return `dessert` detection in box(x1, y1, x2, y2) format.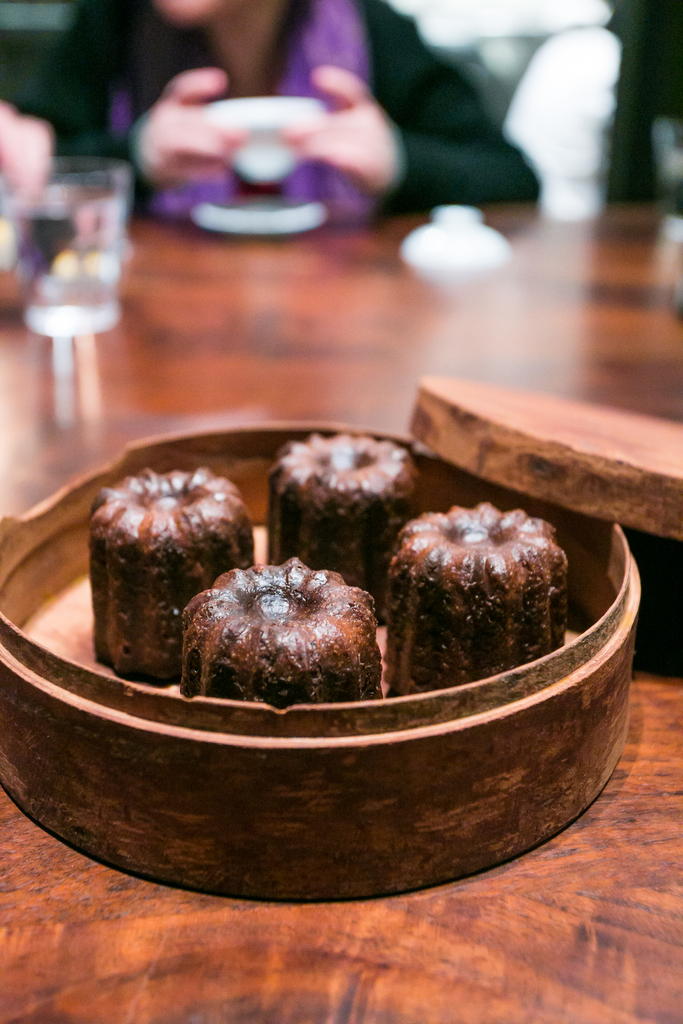
box(173, 561, 371, 707).
